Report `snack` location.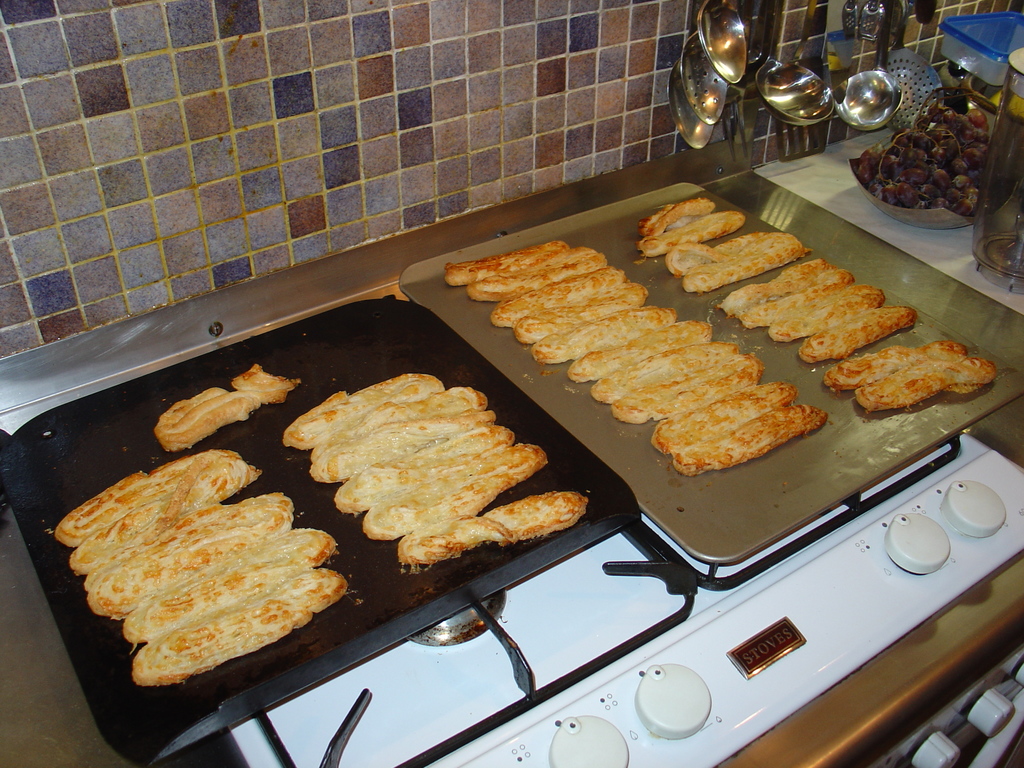
Report: <box>650,374,801,456</box>.
